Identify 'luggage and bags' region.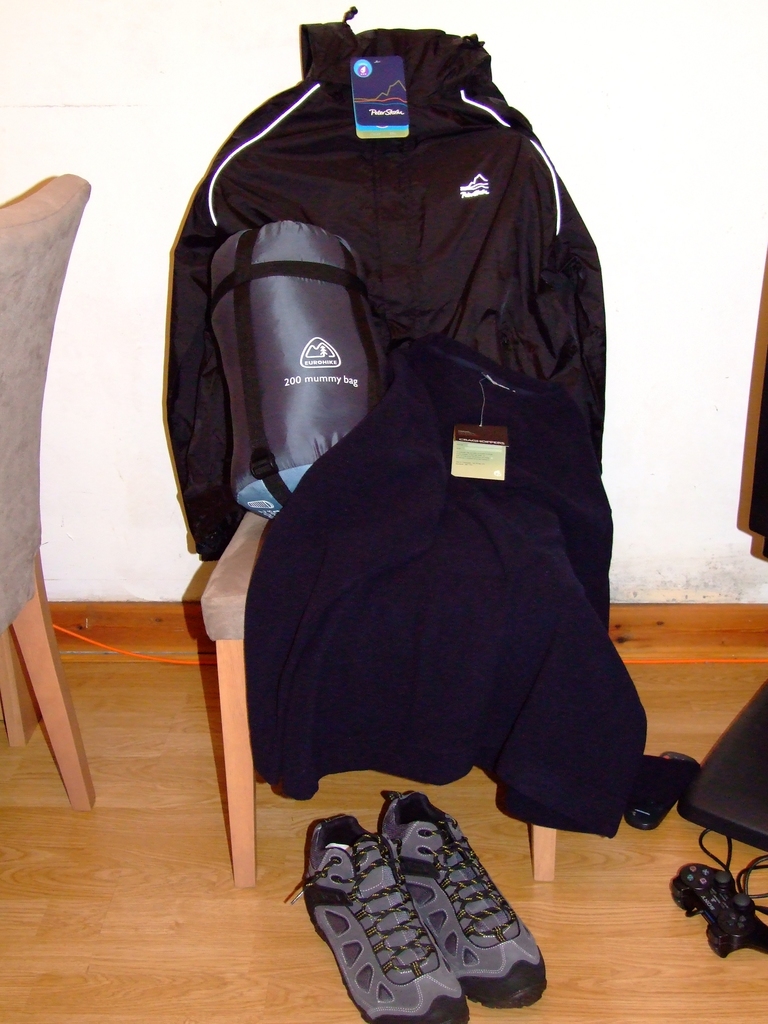
Region: bbox(161, 52, 652, 865).
